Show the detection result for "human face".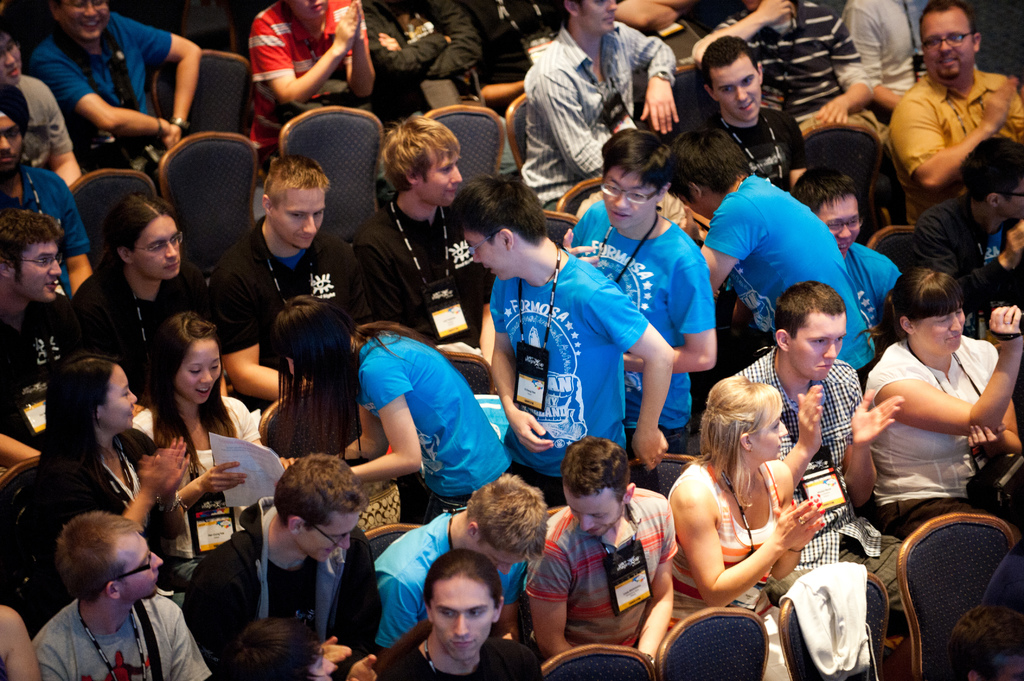
275:187:328:250.
